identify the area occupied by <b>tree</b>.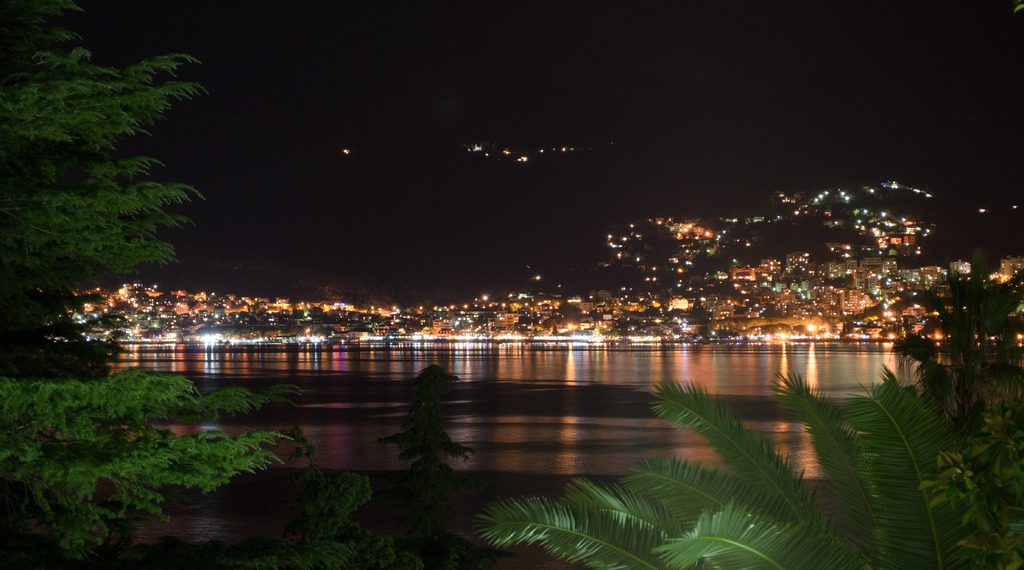
Area: [0, 0, 328, 569].
